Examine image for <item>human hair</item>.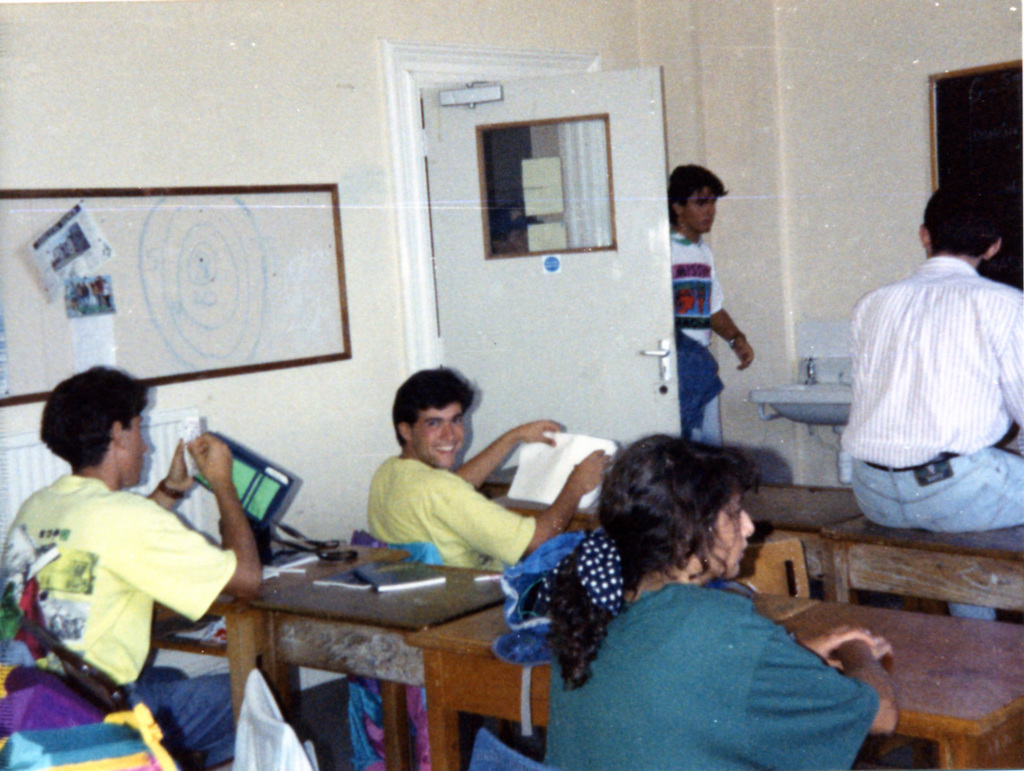
Examination result: [x1=551, y1=435, x2=765, y2=697].
